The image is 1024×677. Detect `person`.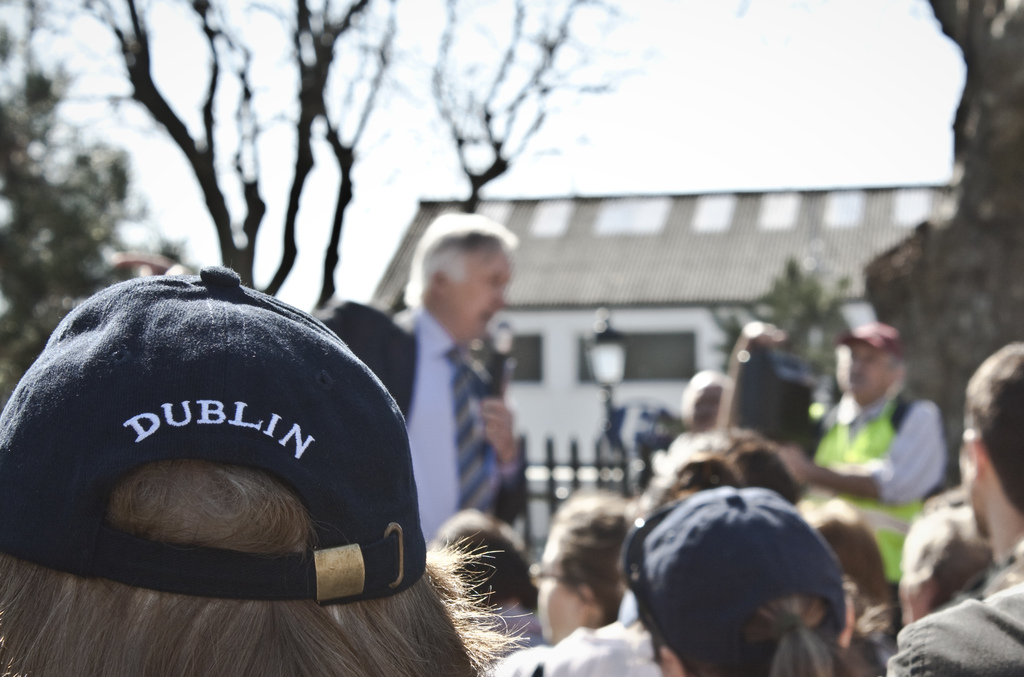
Detection: (625,486,897,676).
